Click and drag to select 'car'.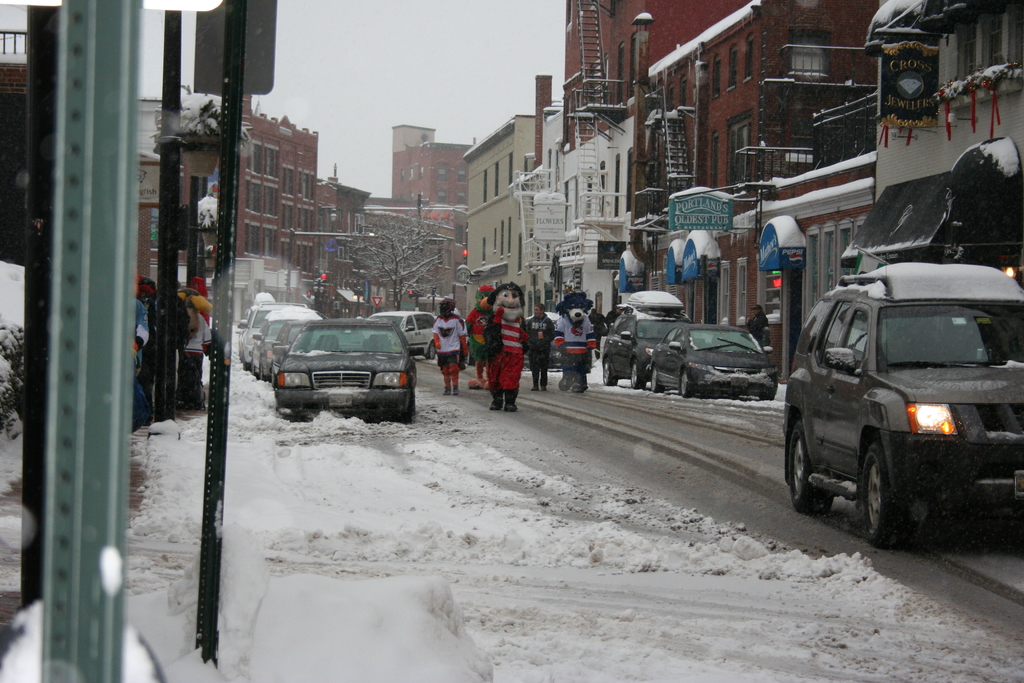
Selection: detection(370, 310, 438, 360).
